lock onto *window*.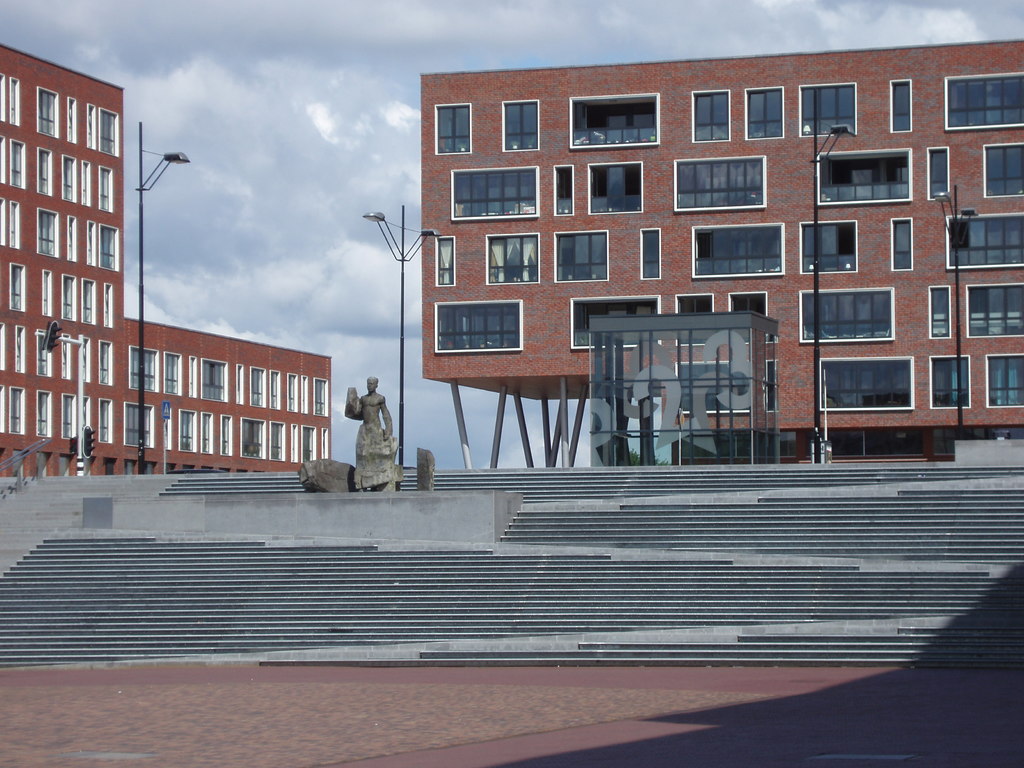
Locked: [x1=436, y1=108, x2=469, y2=155].
